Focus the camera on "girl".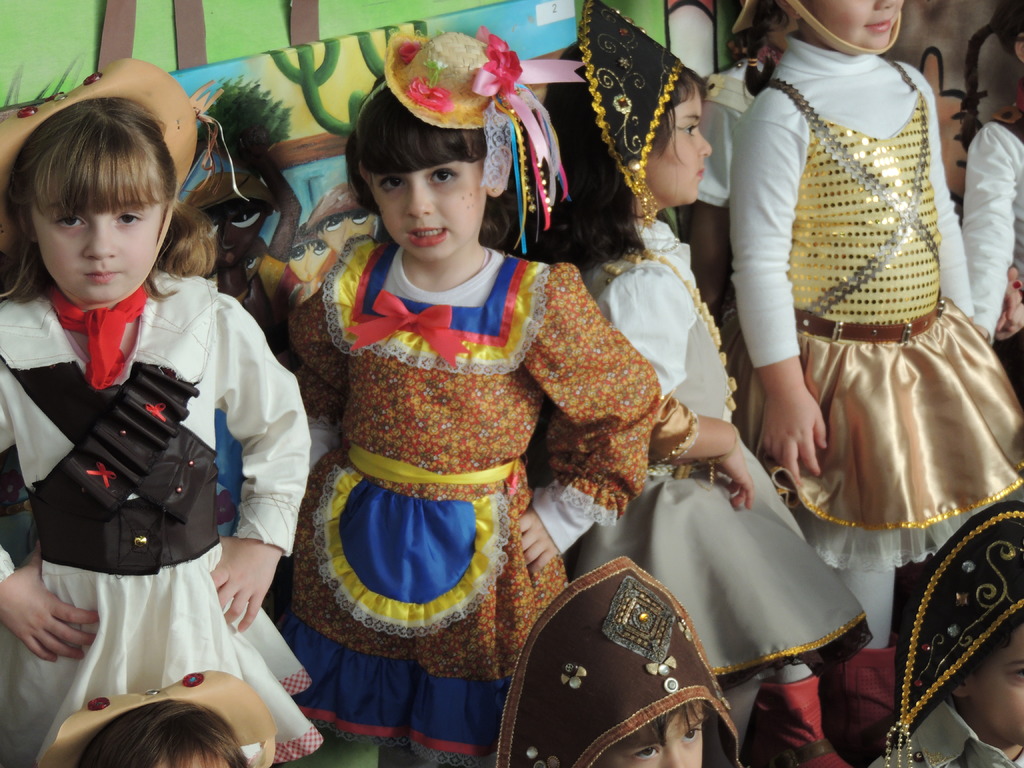
Focus region: x1=719 y1=0 x2=1023 y2=732.
